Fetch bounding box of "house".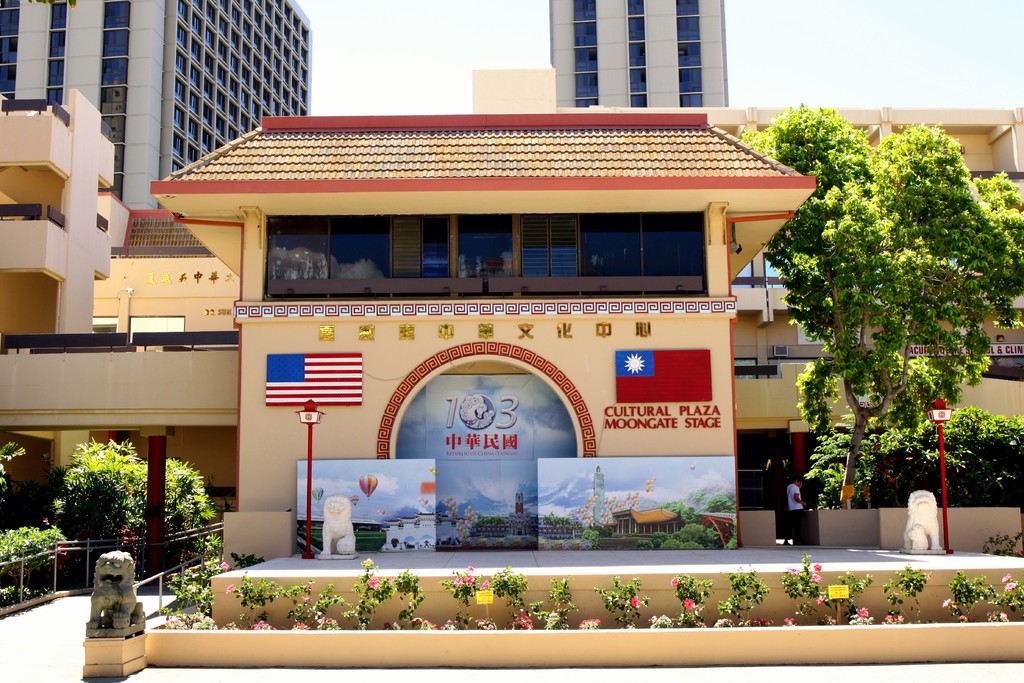
Bbox: [0,334,241,547].
